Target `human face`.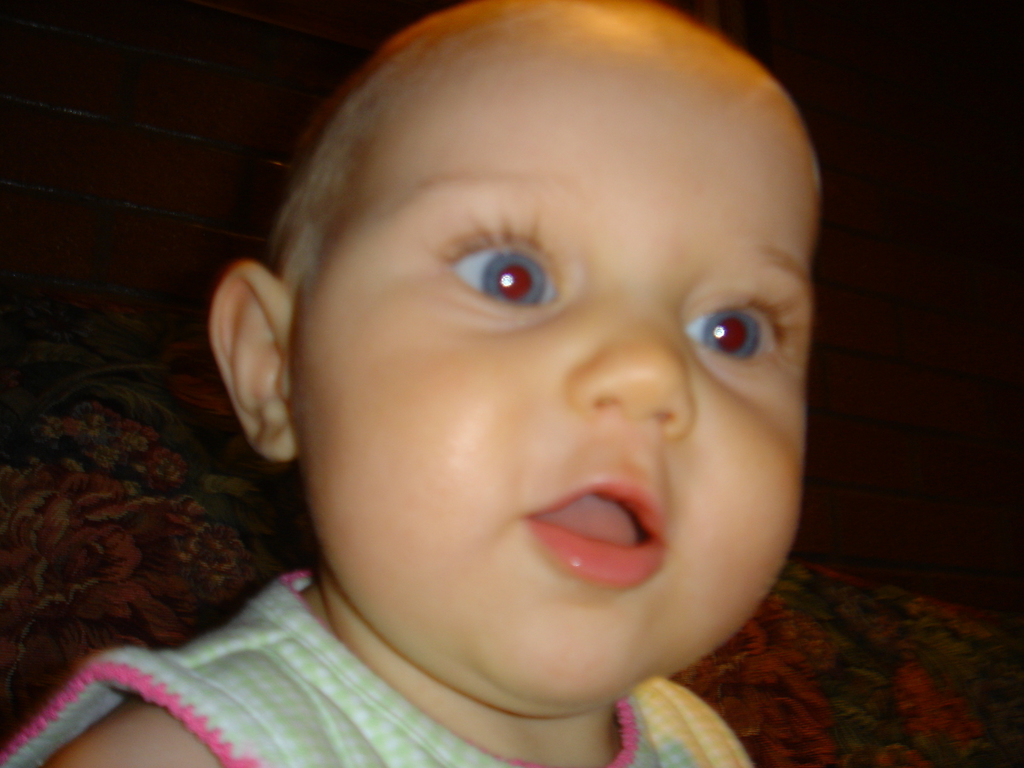
Target region: (left=286, top=0, right=817, bottom=719).
